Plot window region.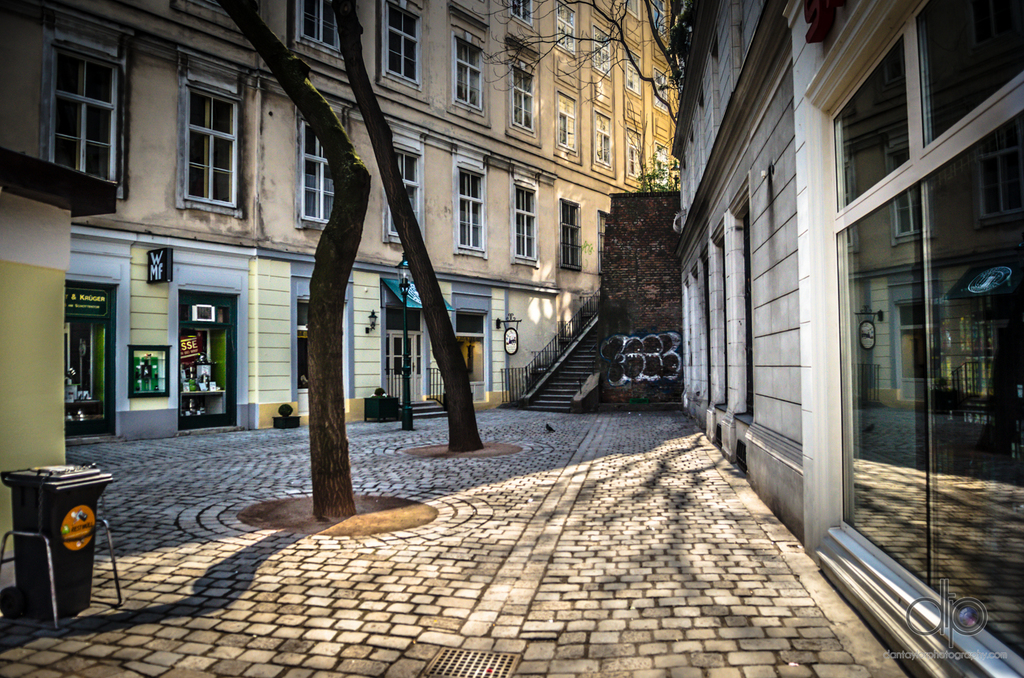
Plotted at <box>379,116,423,250</box>.
